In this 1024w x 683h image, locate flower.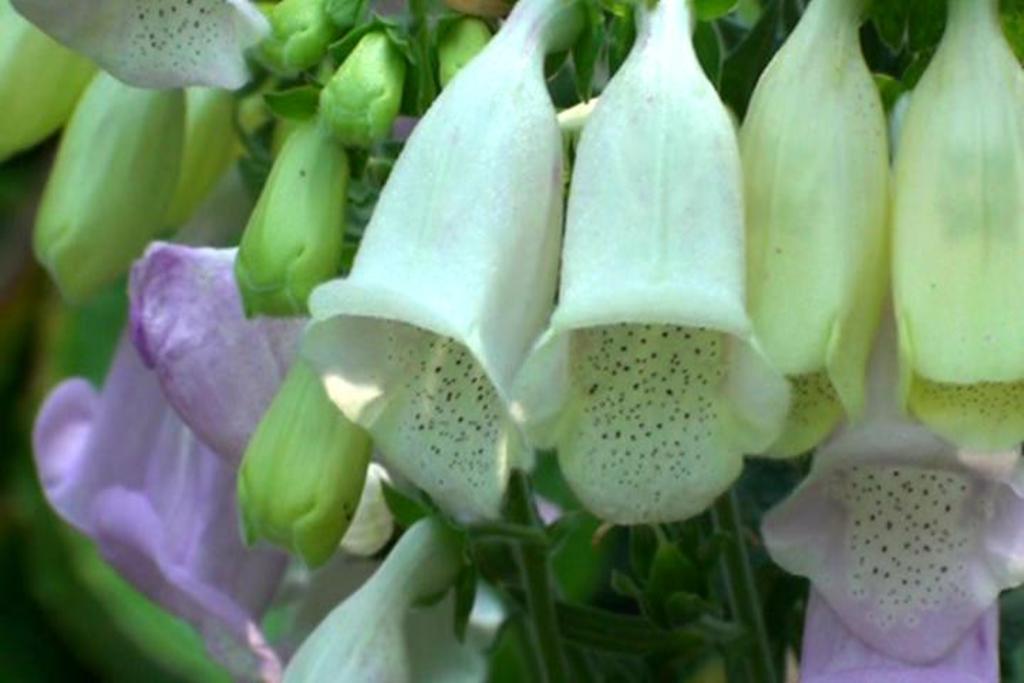
Bounding box: {"x1": 30, "y1": 235, "x2": 363, "y2": 682}.
